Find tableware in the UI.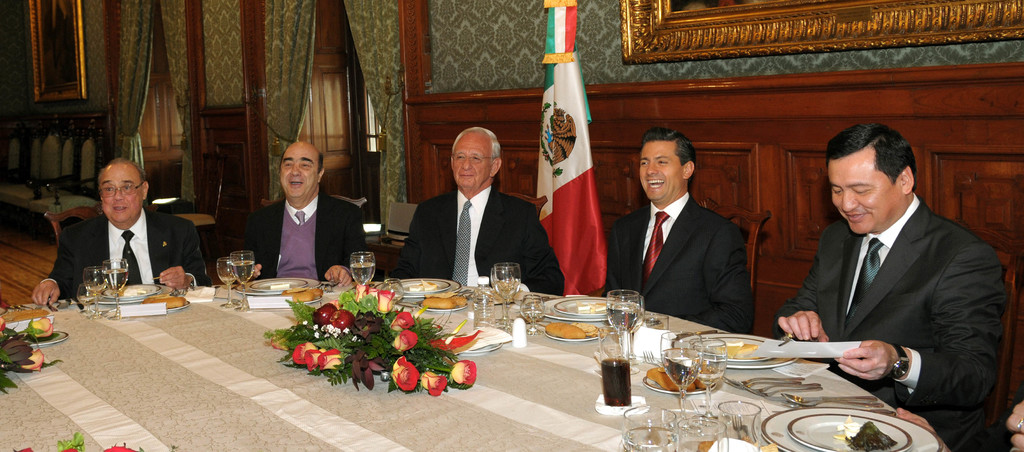
UI element at locate(543, 290, 611, 322).
